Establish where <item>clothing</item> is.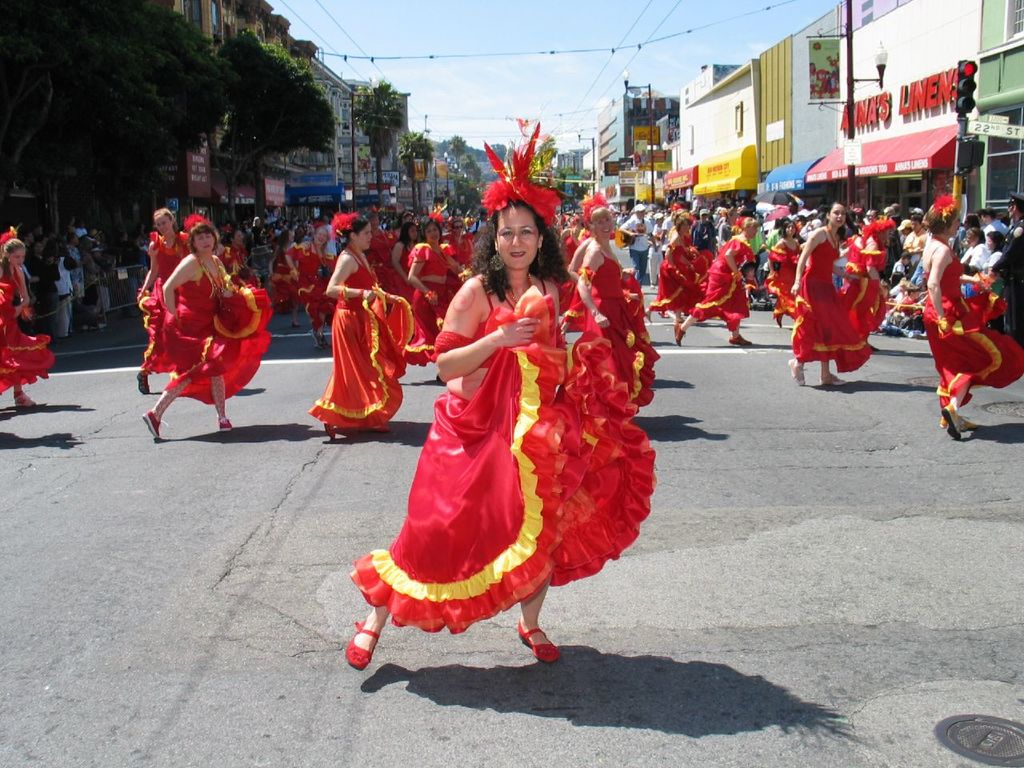
Established at l=50, t=248, r=75, b=338.
